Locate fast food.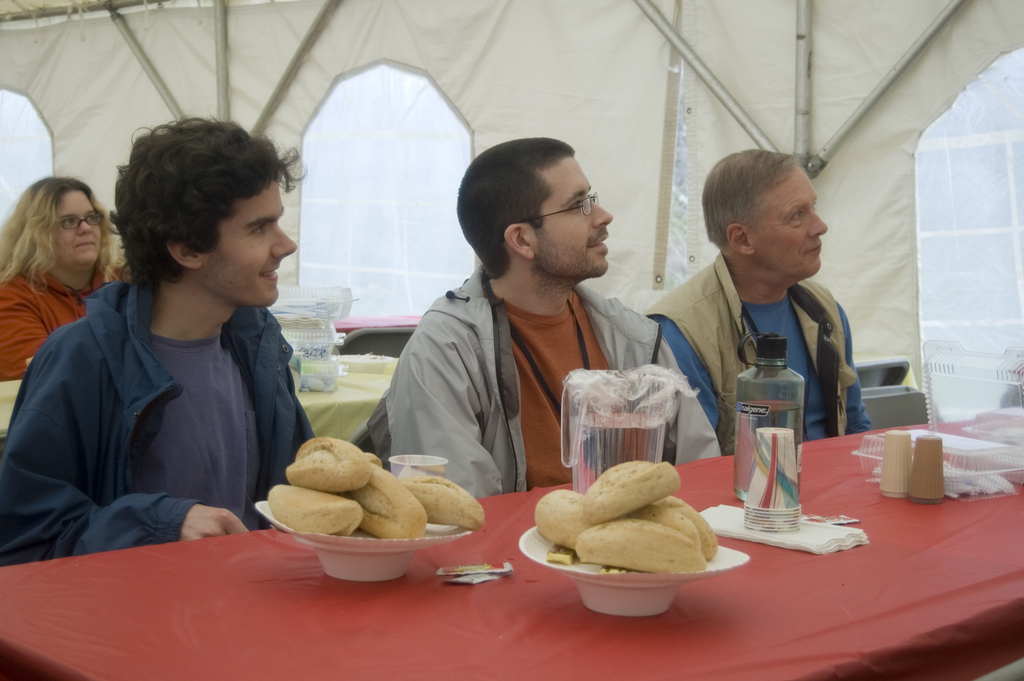
Bounding box: 323 463 433 548.
